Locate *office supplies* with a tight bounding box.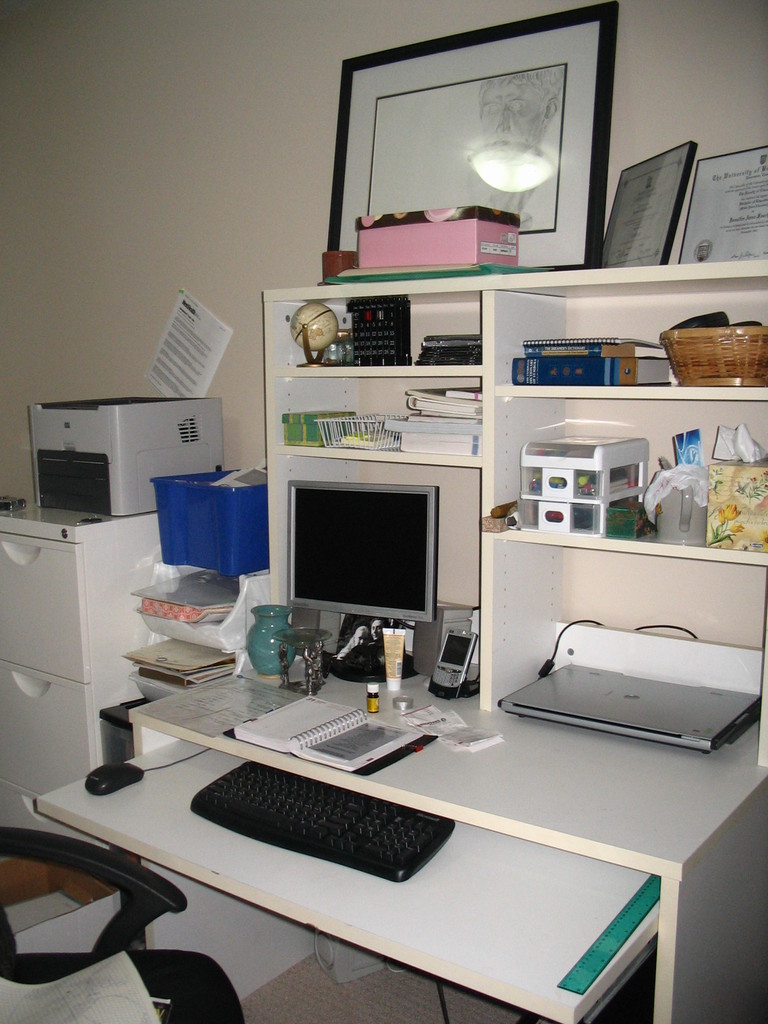
BBox(511, 614, 760, 757).
